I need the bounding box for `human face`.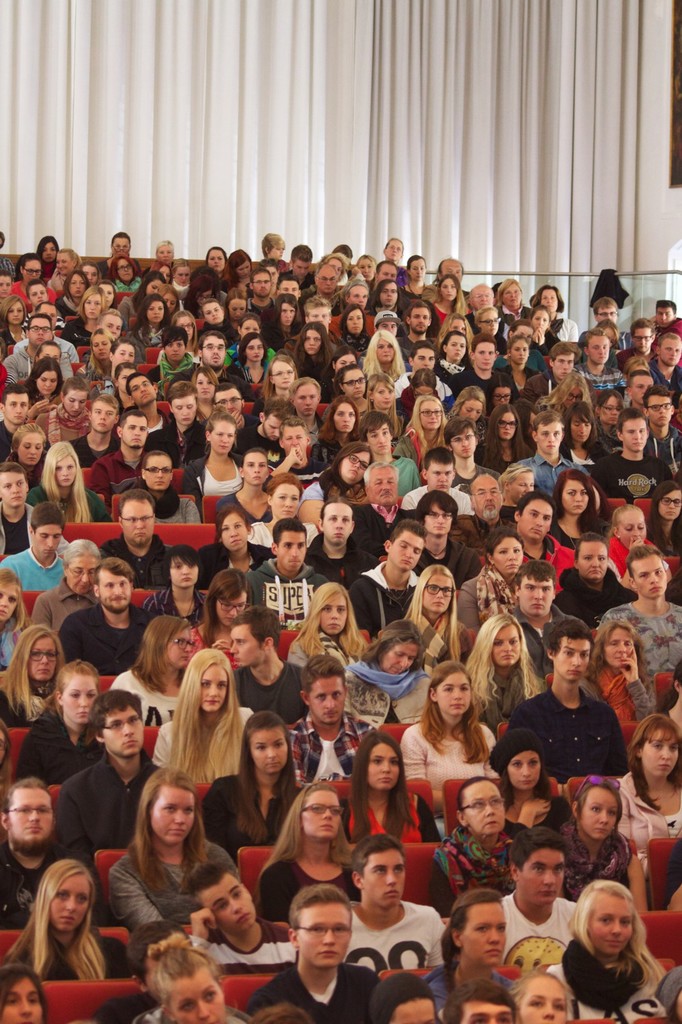
Here it is: select_region(171, 313, 192, 338).
